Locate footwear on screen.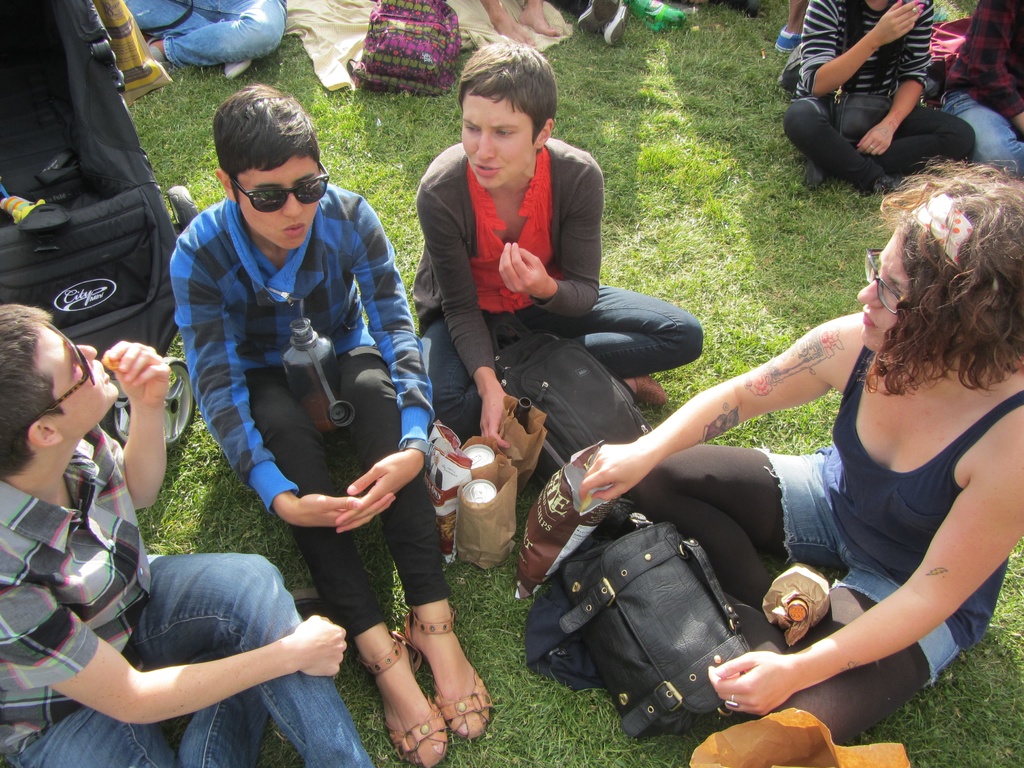
On screen at 808:160:824:190.
